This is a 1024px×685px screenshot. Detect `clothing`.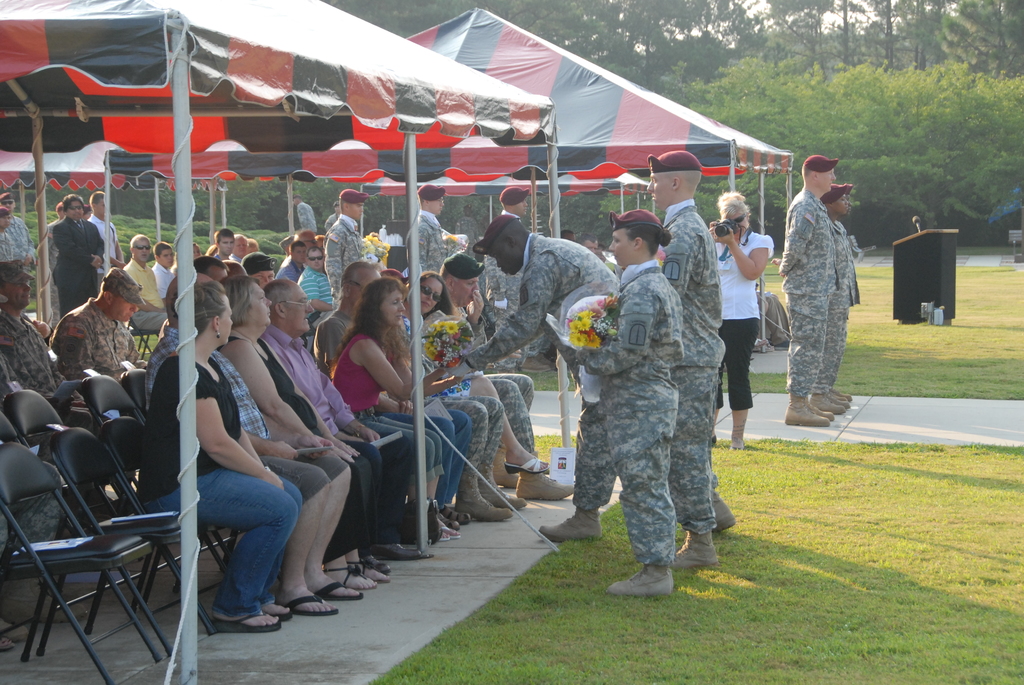
[x1=780, y1=173, x2=826, y2=400].
